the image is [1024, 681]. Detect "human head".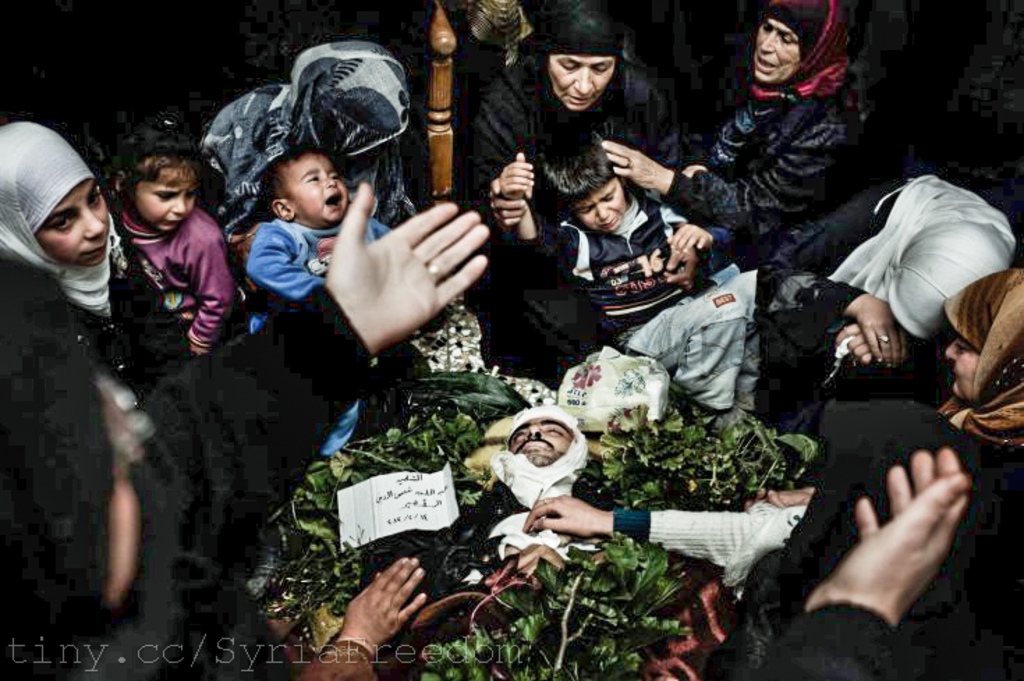
Detection: region(4, 124, 111, 283).
